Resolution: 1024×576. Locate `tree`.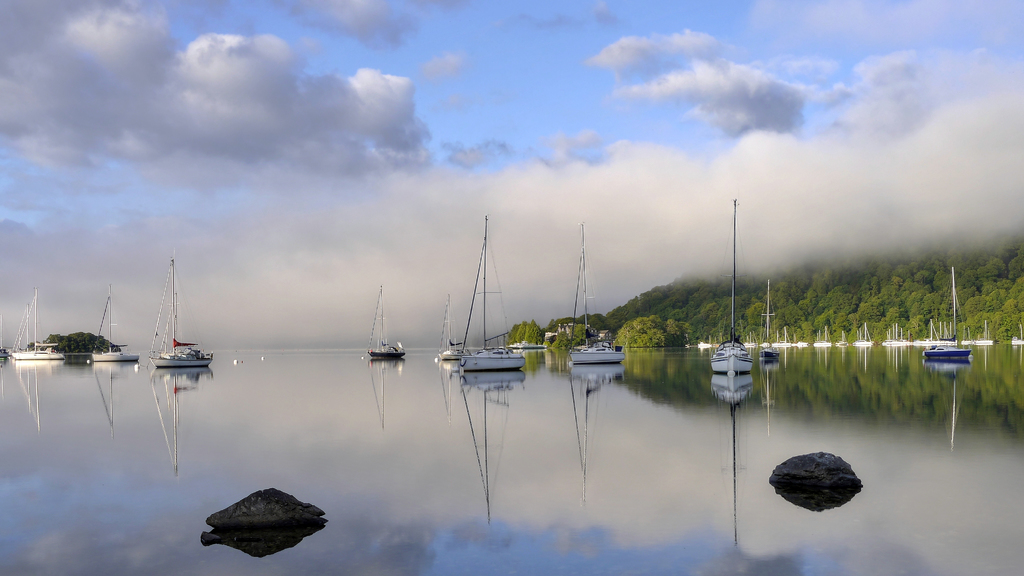
513 318 531 344.
